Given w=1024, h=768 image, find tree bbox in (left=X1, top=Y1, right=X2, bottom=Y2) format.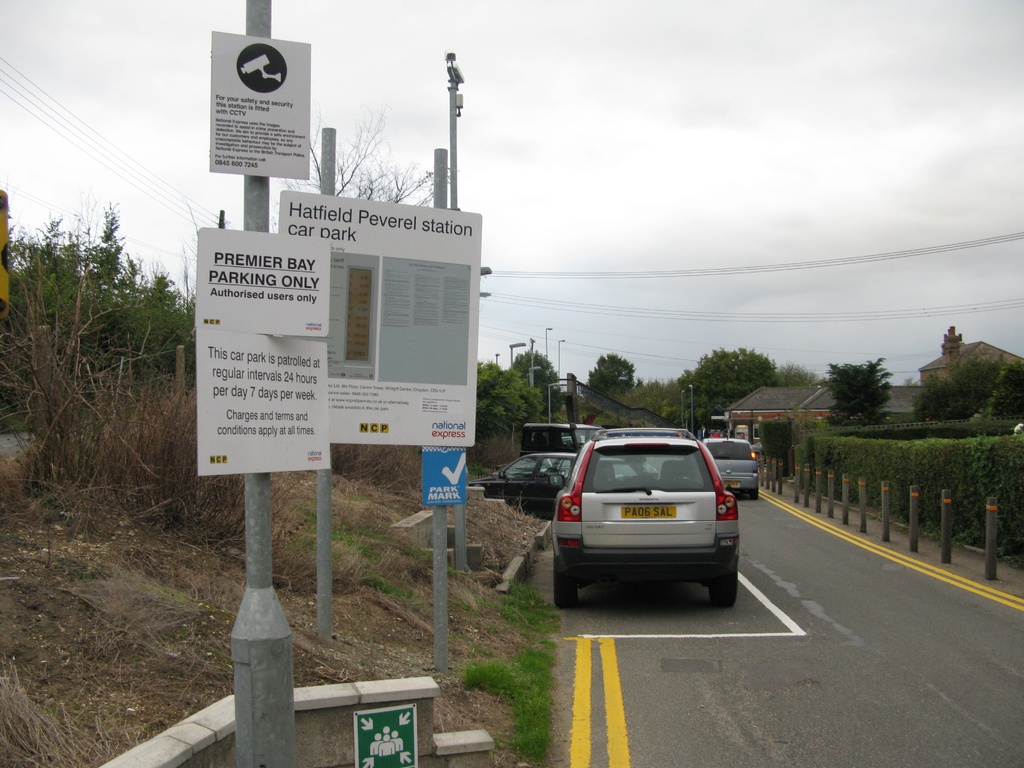
(left=636, top=376, right=689, bottom=414).
